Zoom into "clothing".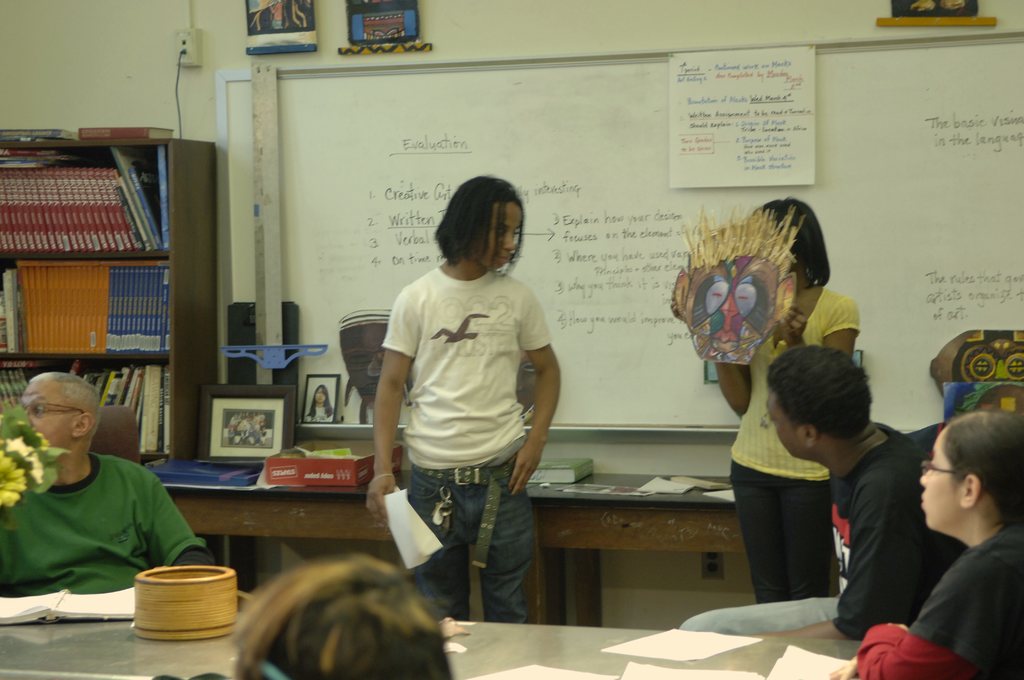
Zoom target: (x1=305, y1=405, x2=331, y2=423).
